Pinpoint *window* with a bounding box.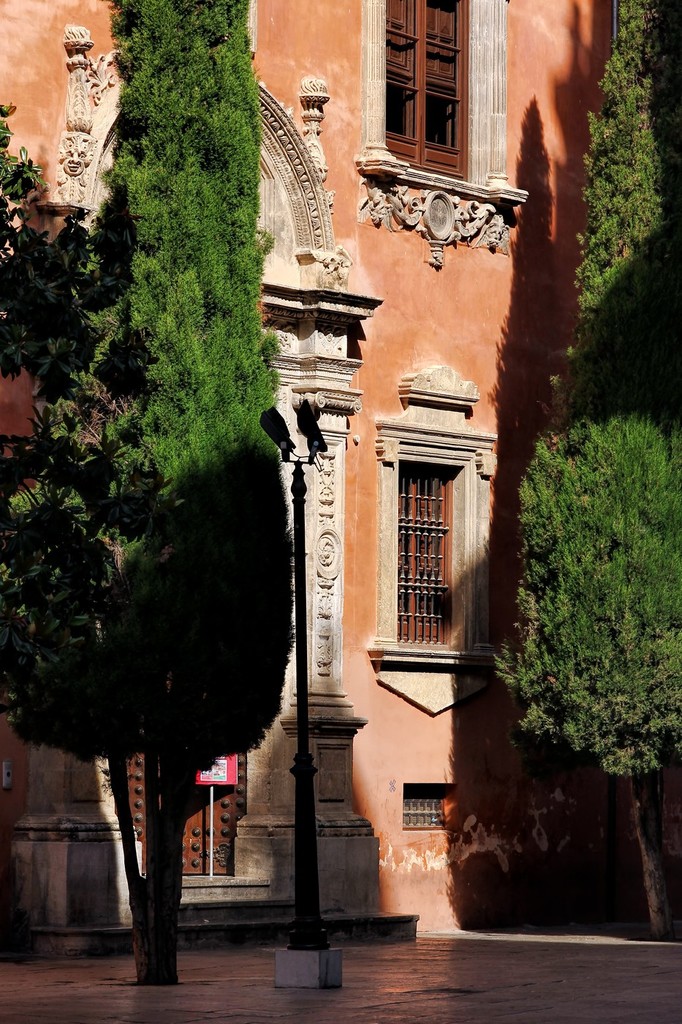
pyautogui.locateOnScreen(391, 459, 461, 644).
